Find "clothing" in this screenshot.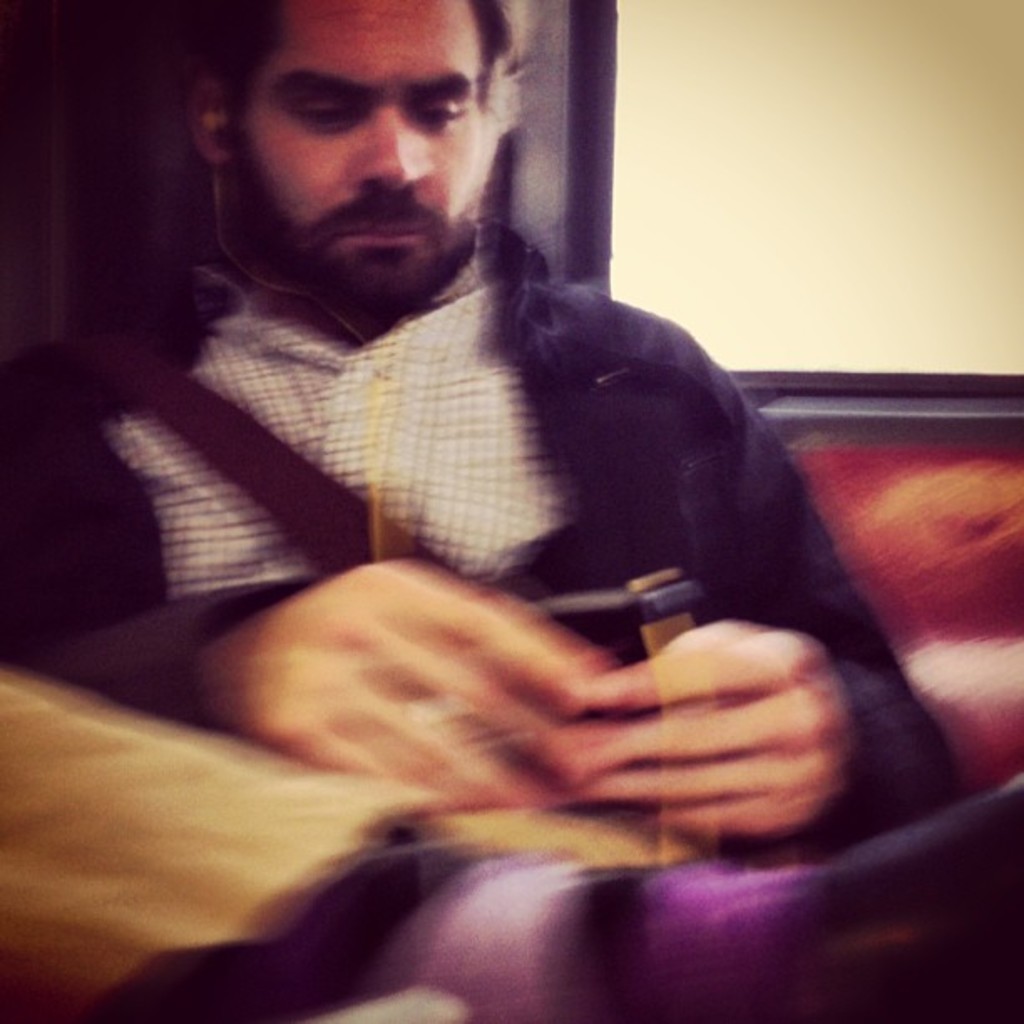
The bounding box for "clothing" is box(40, 192, 858, 853).
